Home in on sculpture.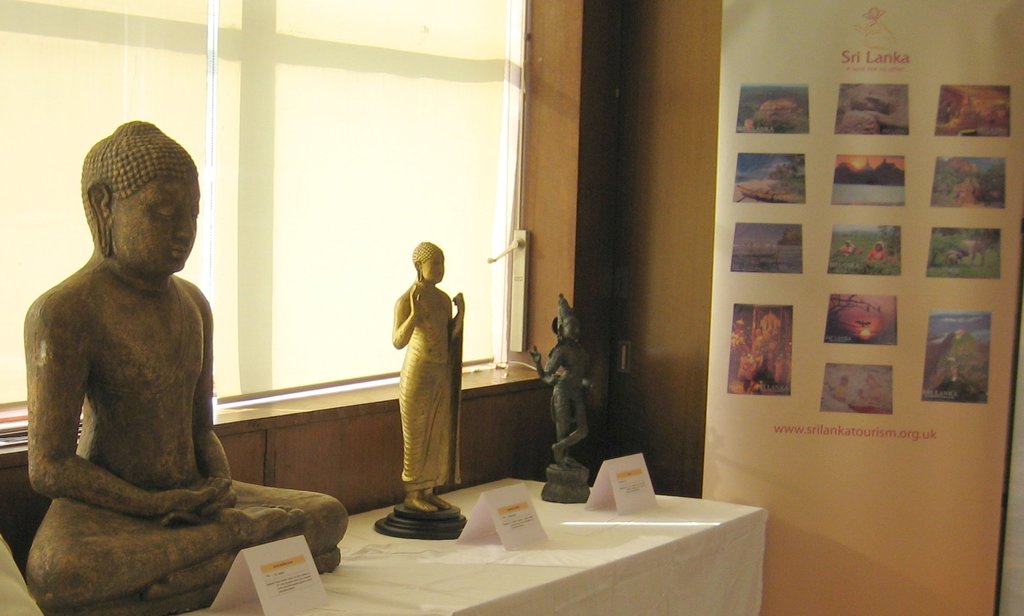
Homed in at [385, 241, 467, 511].
